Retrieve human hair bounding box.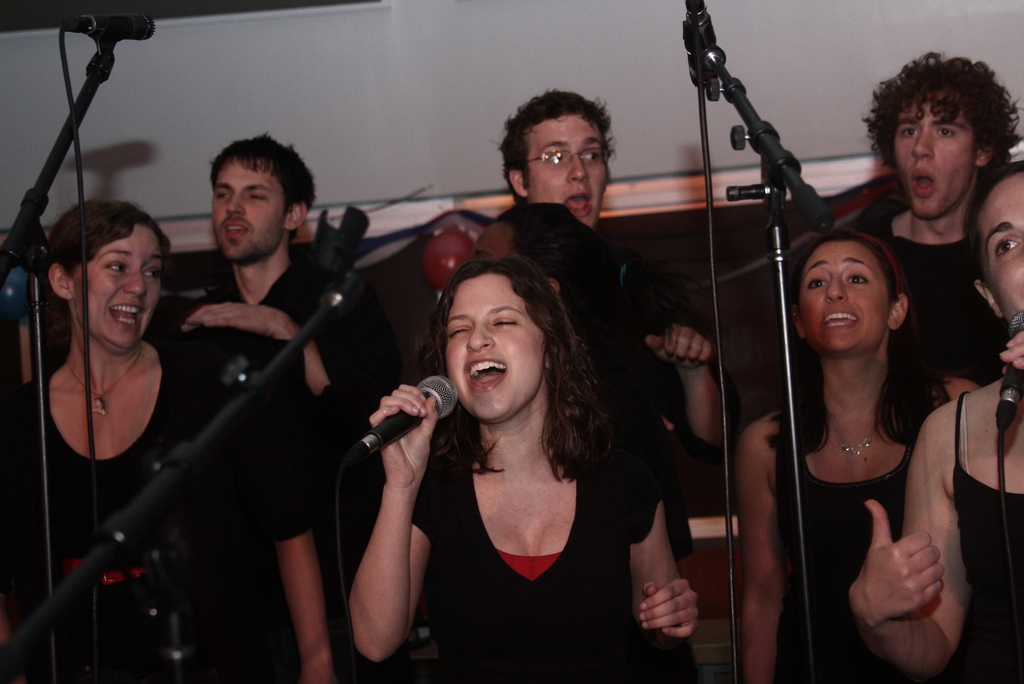
Bounding box: box=[36, 199, 171, 347].
